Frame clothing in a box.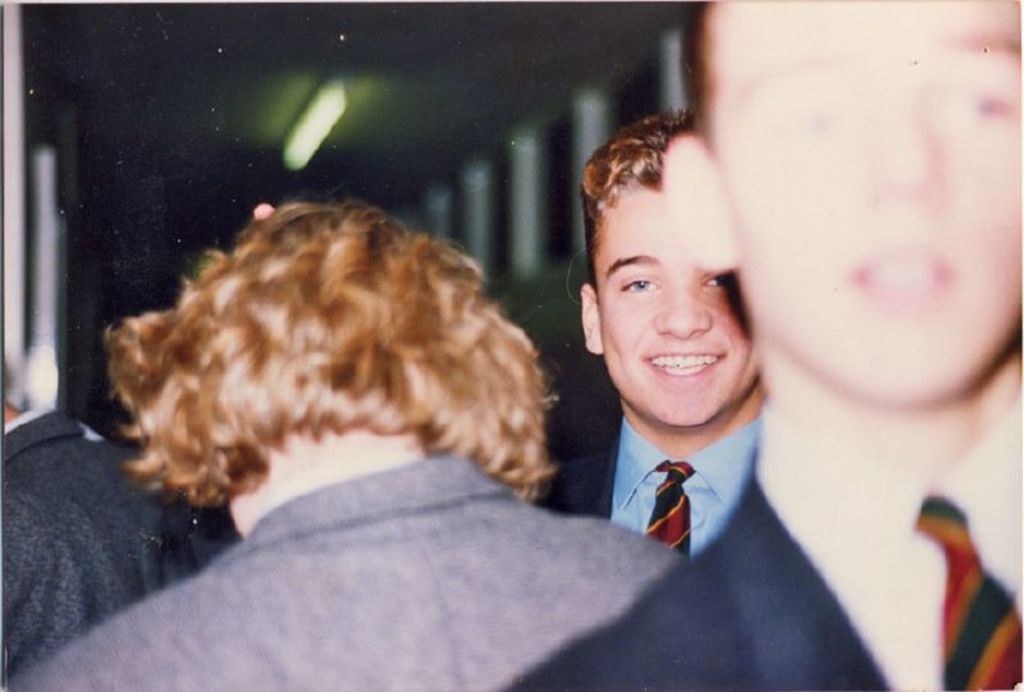
bbox(488, 381, 1023, 691).
